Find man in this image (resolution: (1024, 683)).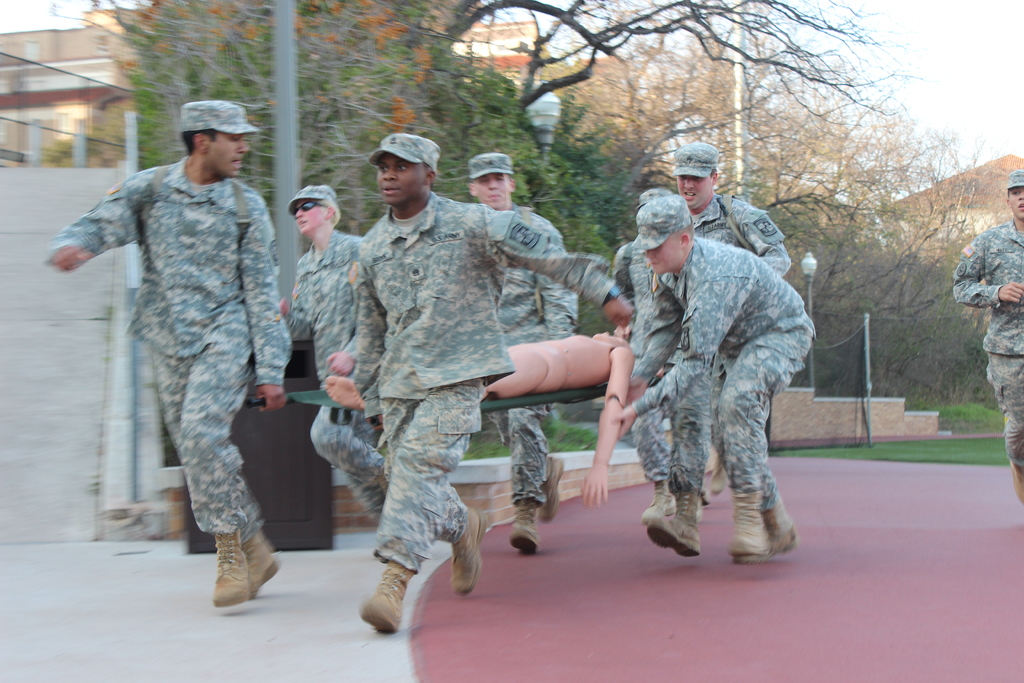
select_region(612, 188, 673, 522).
